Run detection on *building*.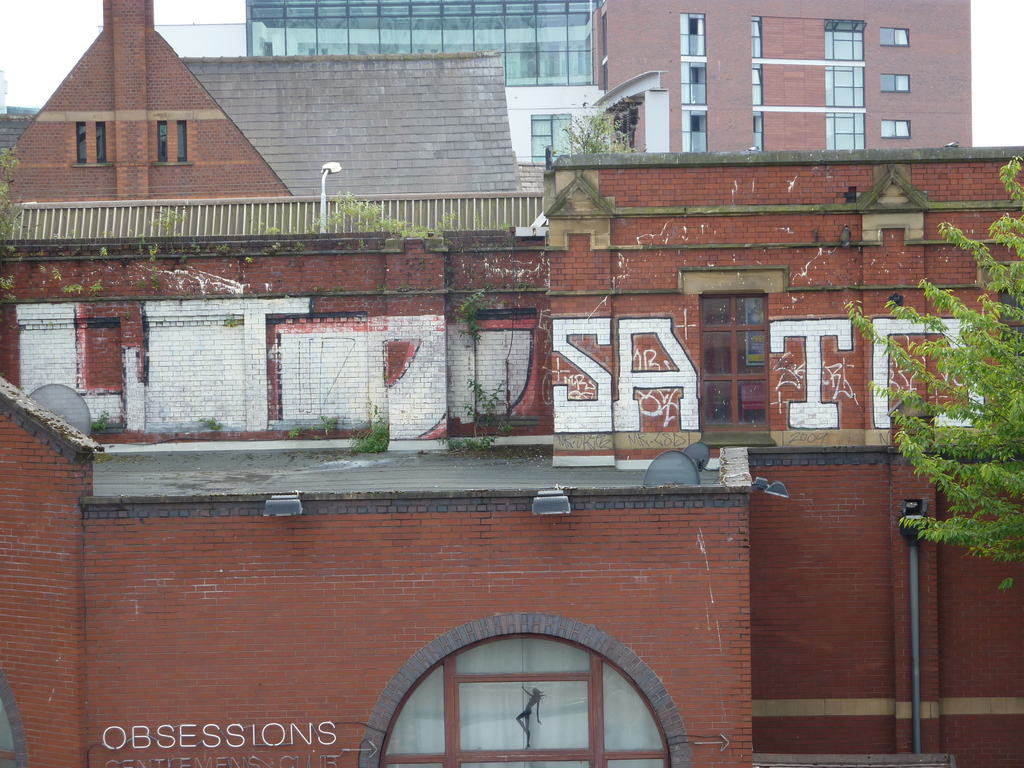
Result: 250/0/602/161.
